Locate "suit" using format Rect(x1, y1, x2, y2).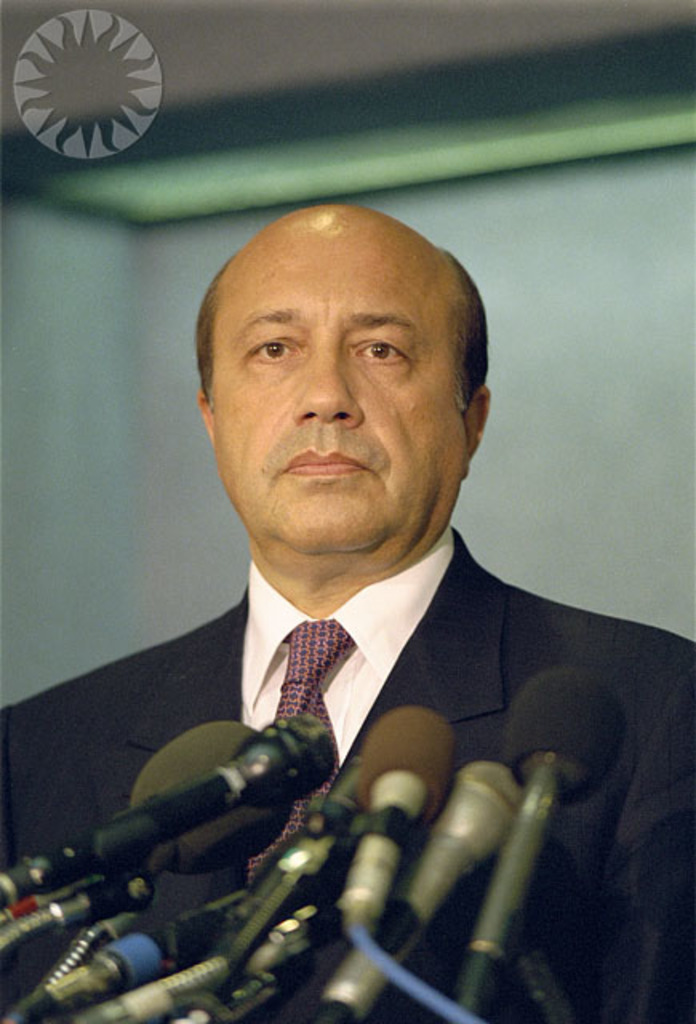
Rect(0, 525, 694, 1022).
